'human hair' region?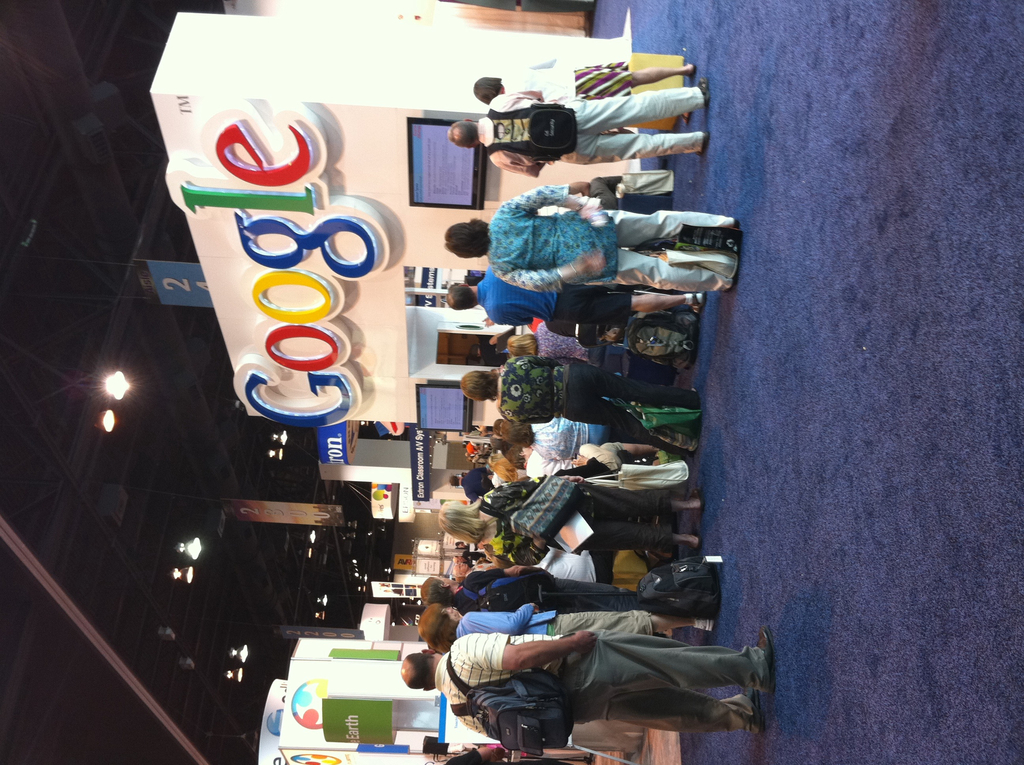
[500,418,534,449]
